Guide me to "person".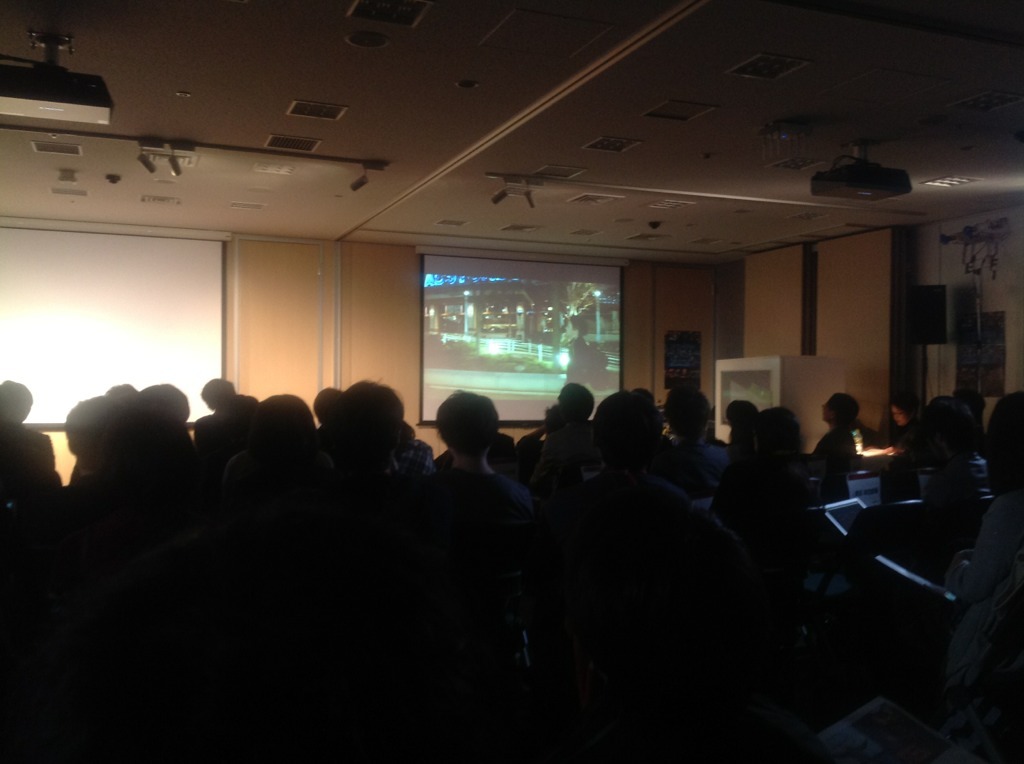
Guidance: (left=727, top=393, right=740, bottom=426).
